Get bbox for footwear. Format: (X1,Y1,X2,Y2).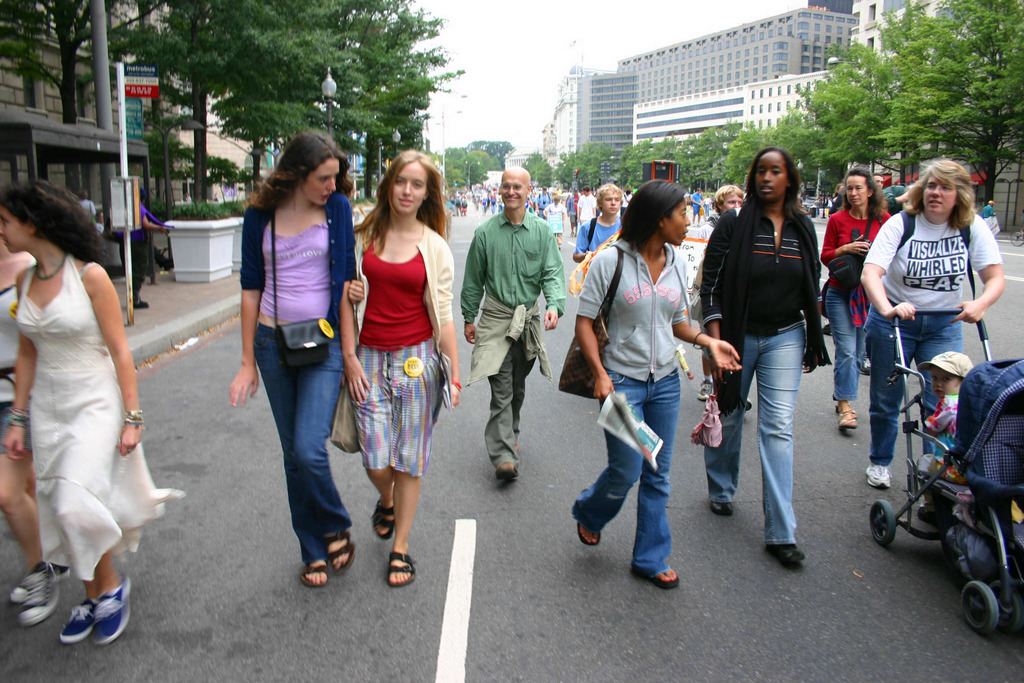
(385,554,415,585).
